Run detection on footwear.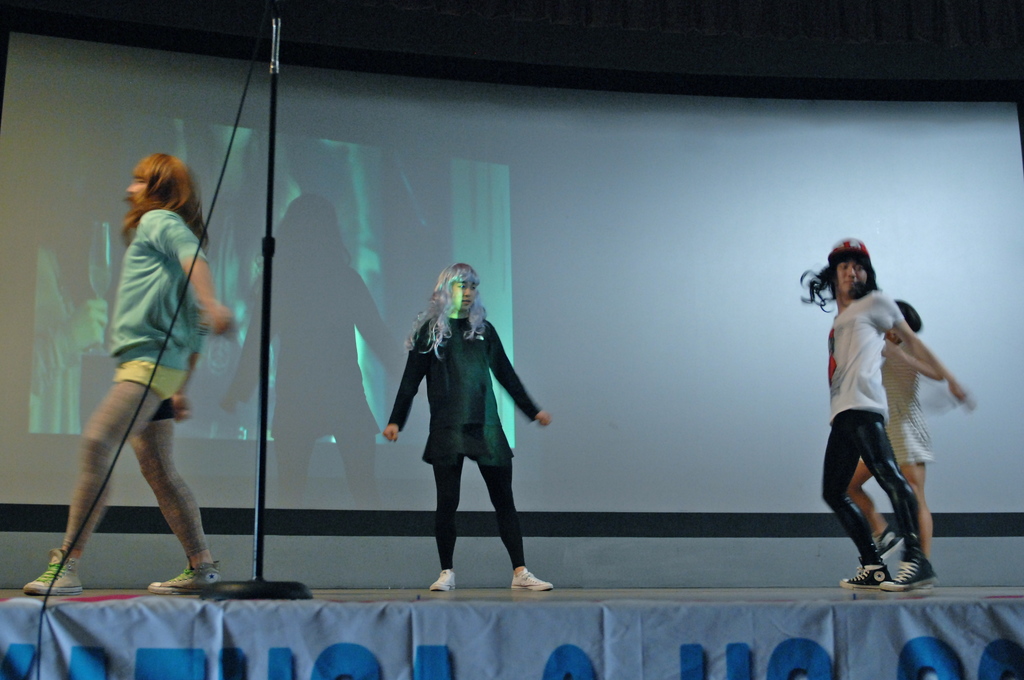
Result: box=[28, 549, 71, 592].
